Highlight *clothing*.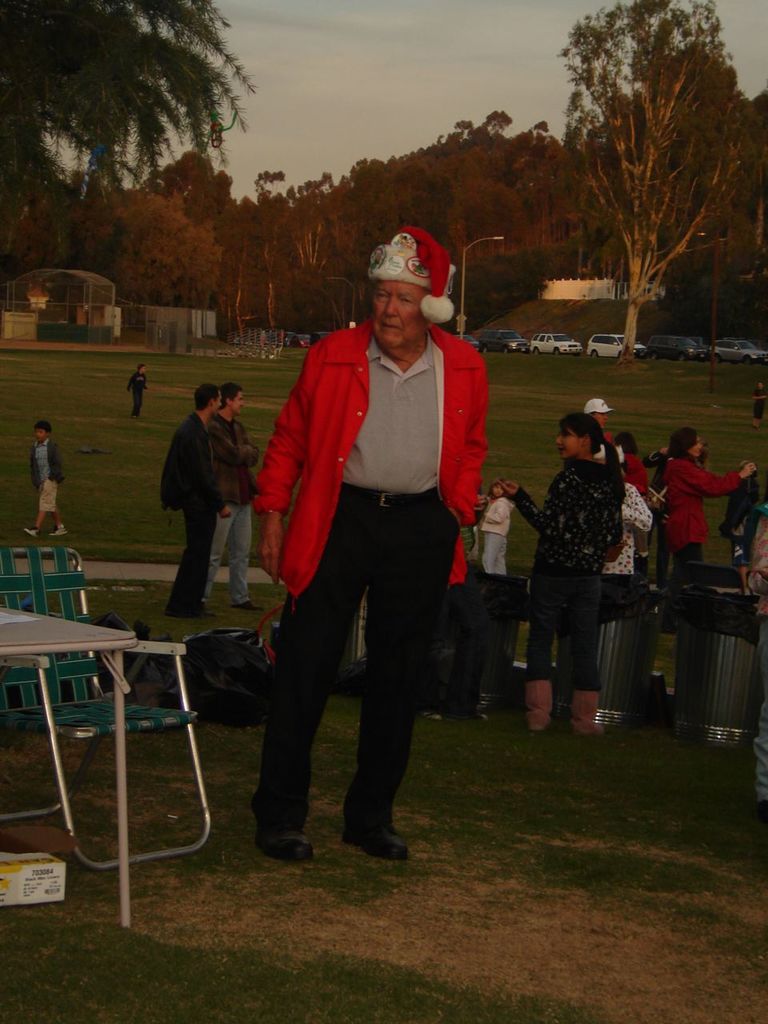
Highlighted region: (left=658, top=443, right=753, bottom=594).
